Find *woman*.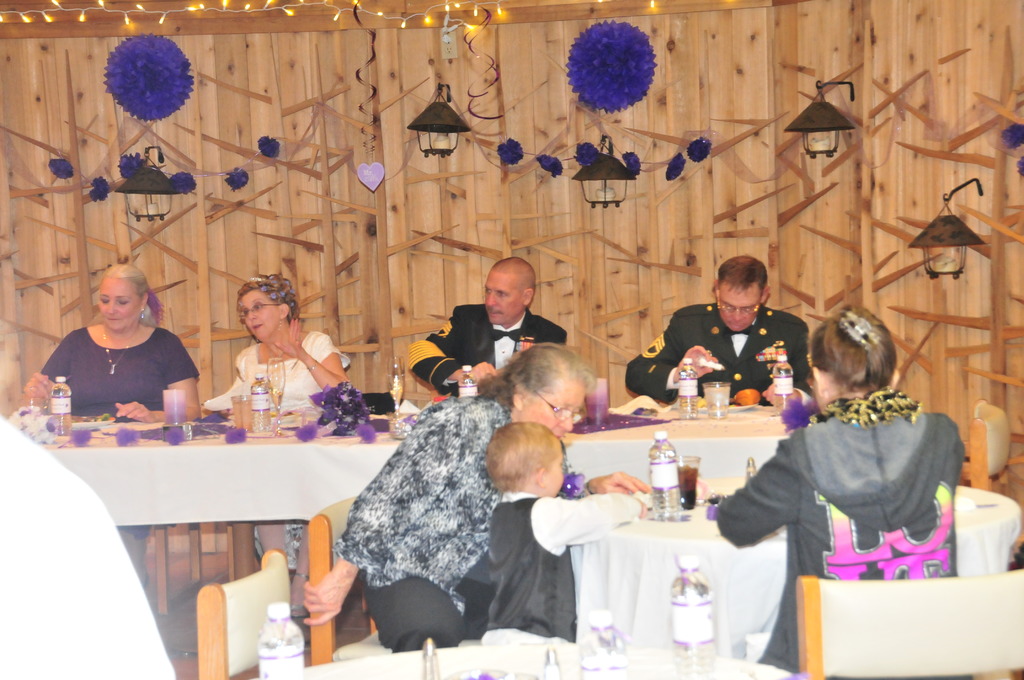
{"left": 200, "top": 271, "right": 355, "bottom": 575}.
